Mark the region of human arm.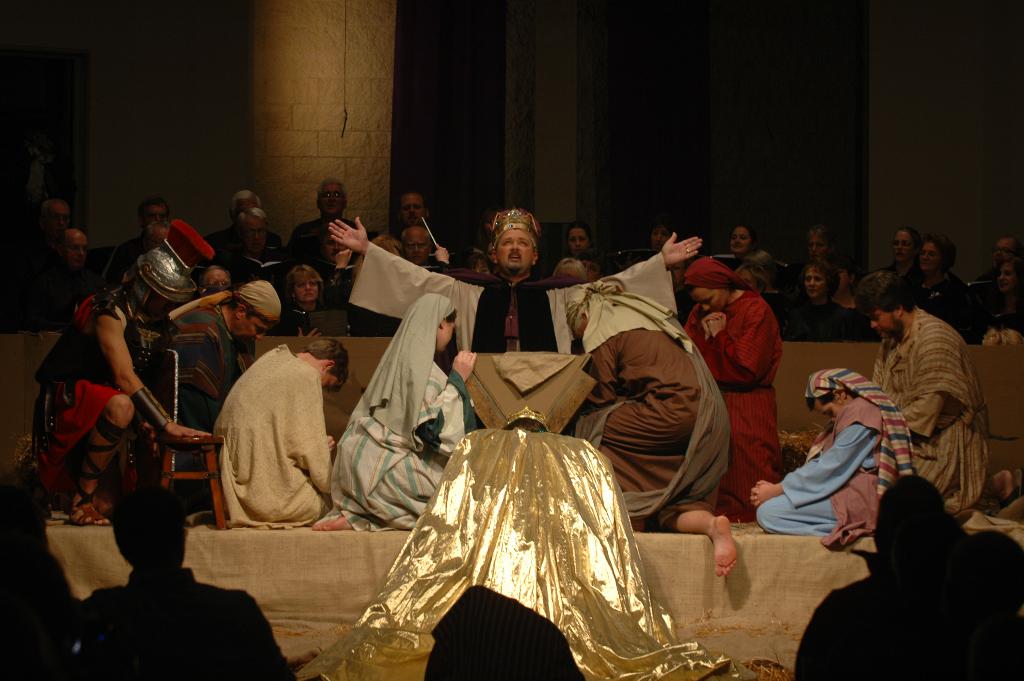
Region: <region>692, 307, 719, 344</region>.
